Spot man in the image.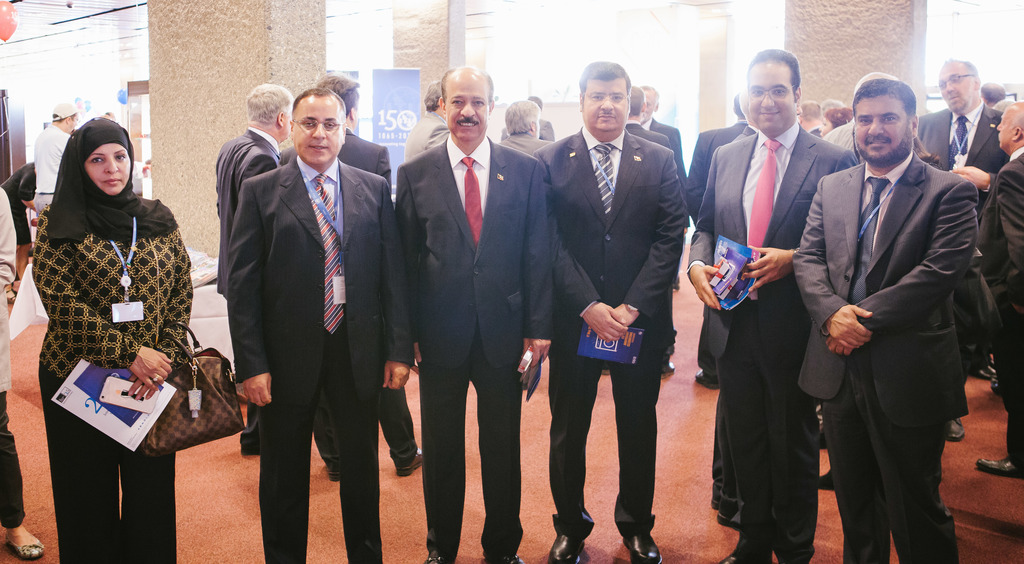
man found at 216/85/294/450.
